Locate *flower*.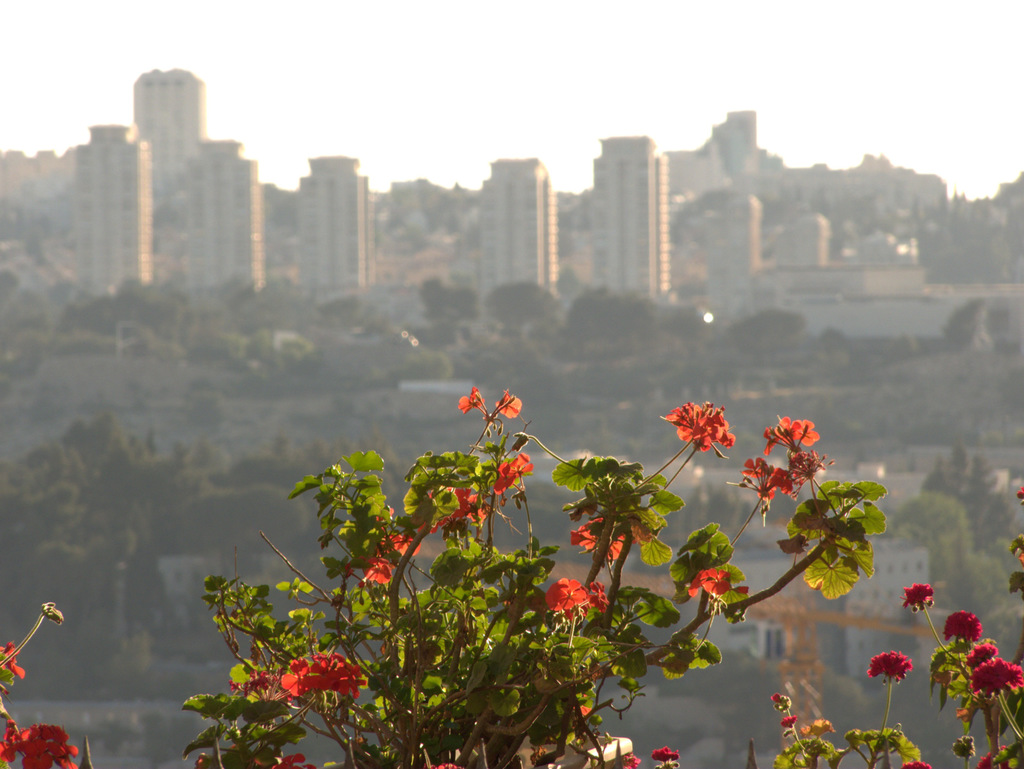
Bounding box: rect(648, 744, 678, 761).
